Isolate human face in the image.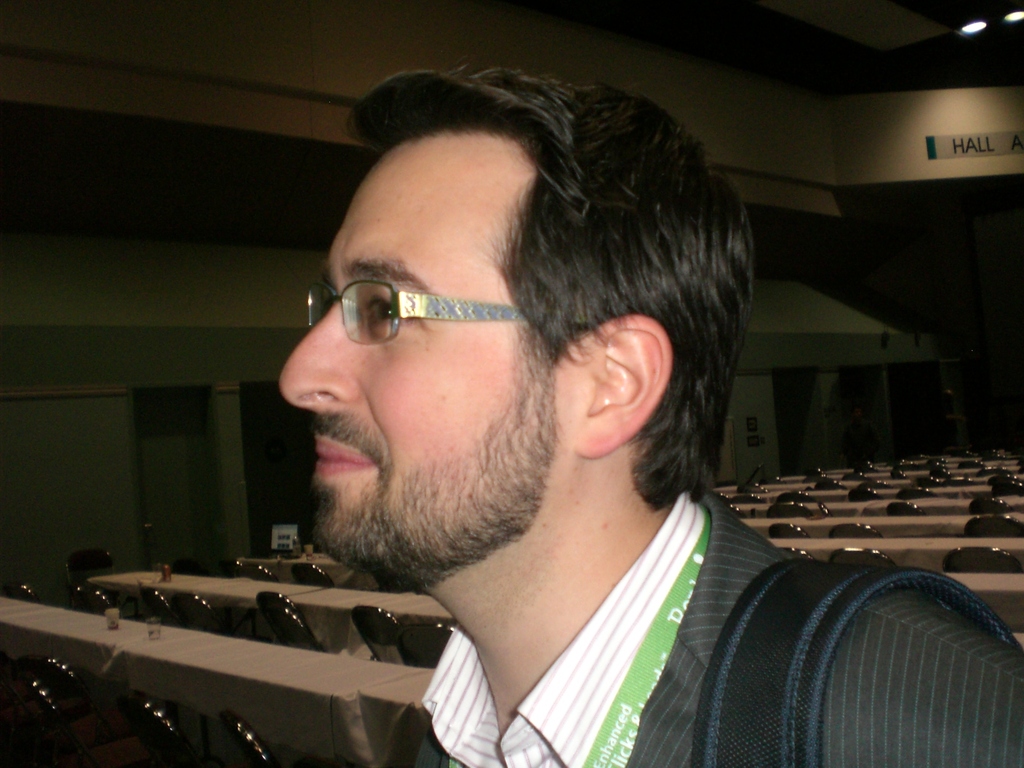
Isolated region: [left=279, top=141, right=559, bottom=563].
